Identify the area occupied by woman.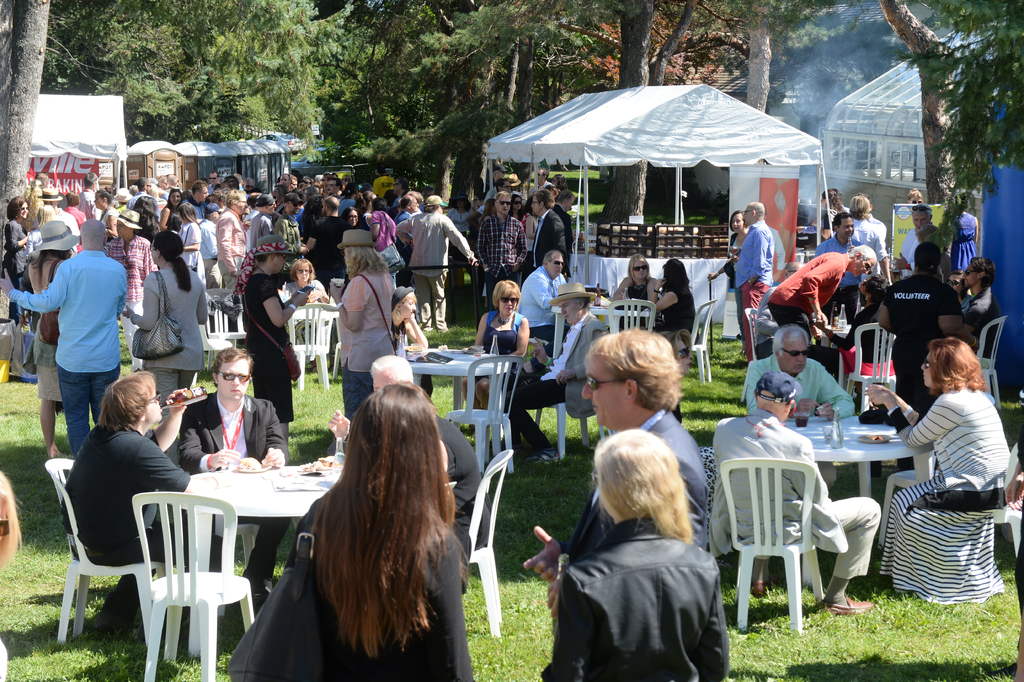
Area: (x1=2, y1=198, x2=26, y2=328).
